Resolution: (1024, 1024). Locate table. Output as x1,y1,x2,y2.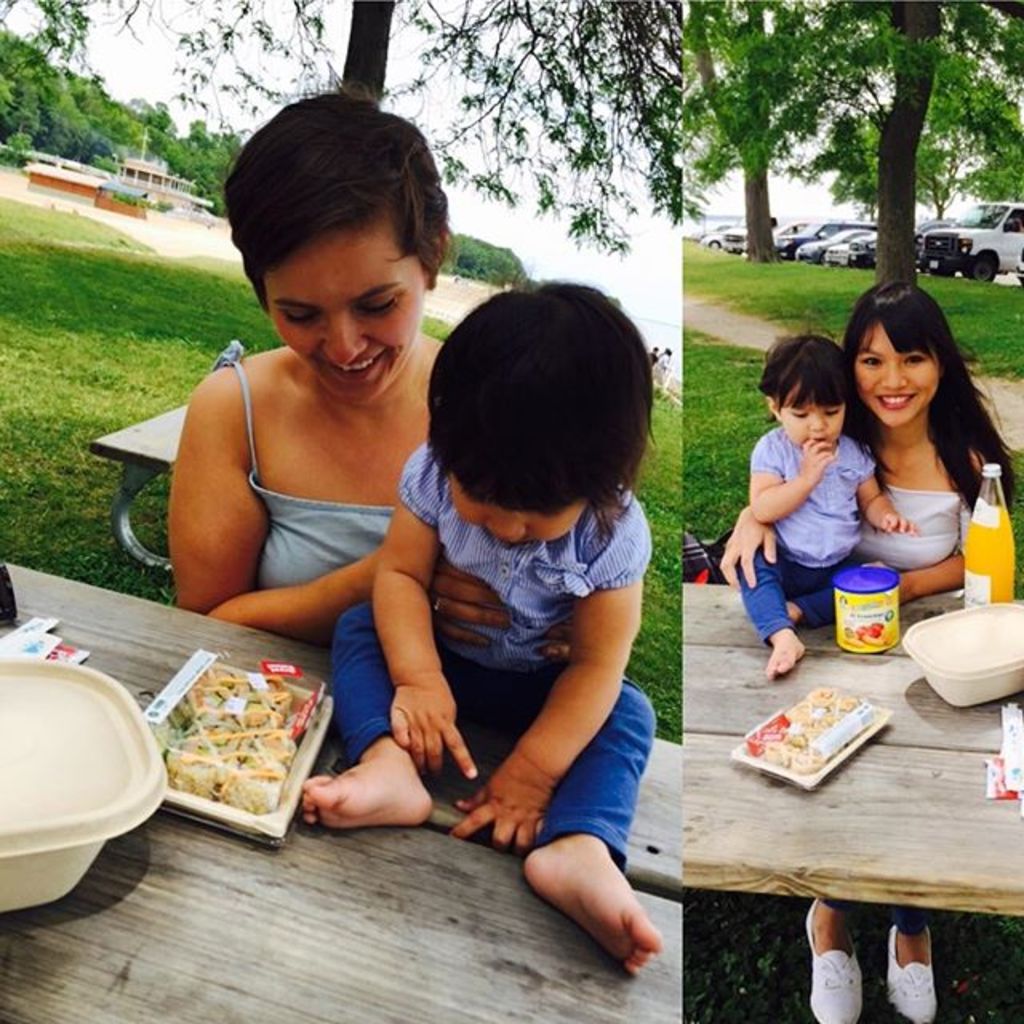
683,576,1022,922.
